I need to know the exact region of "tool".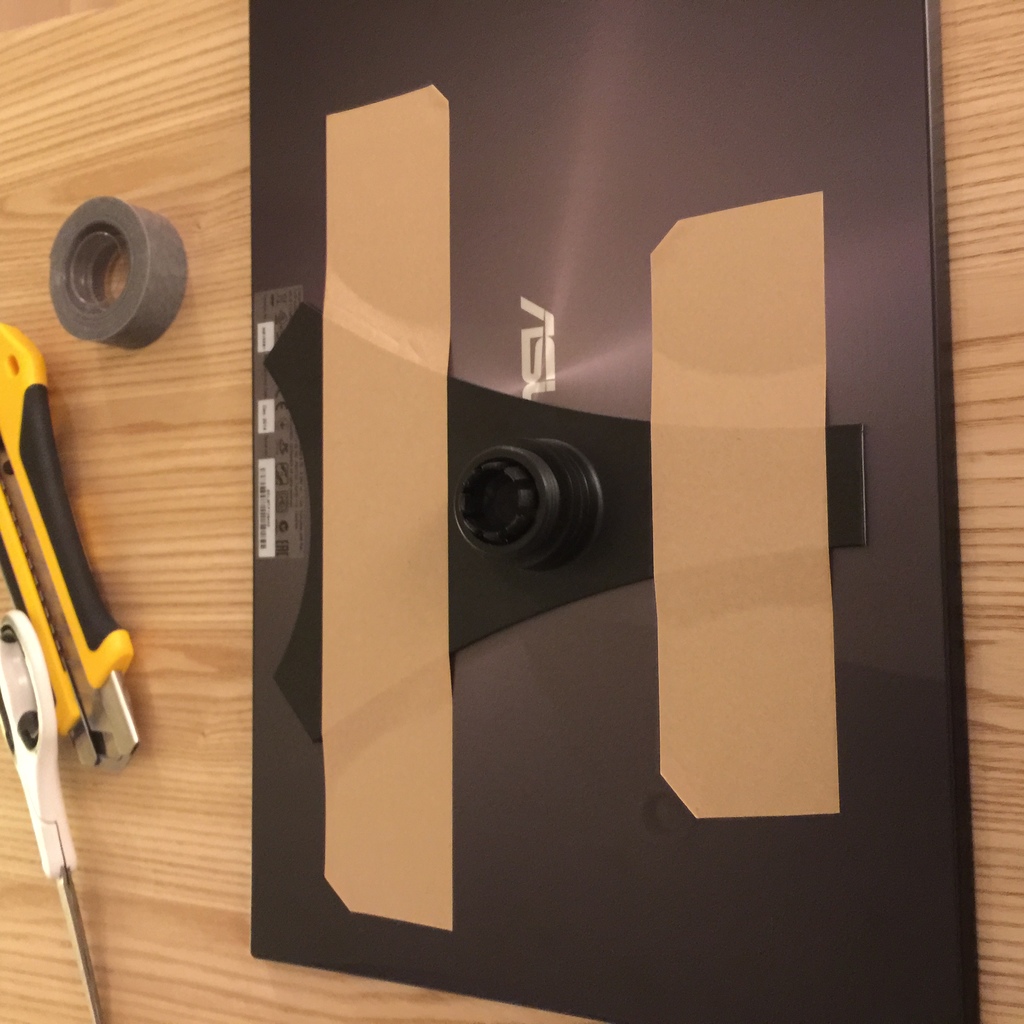
Region: <region>0, 324, 145, 766</region>.
